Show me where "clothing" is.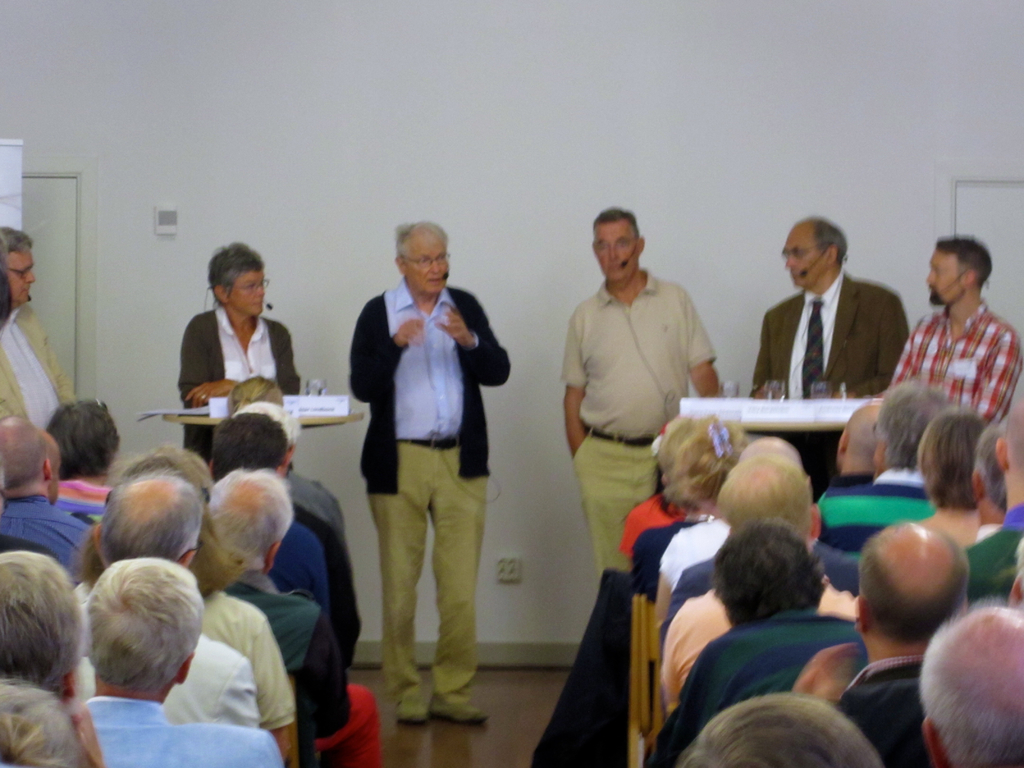
"clothing" is at {"left": 181, "top": 307, "right": 300, "bottom": 472}.
